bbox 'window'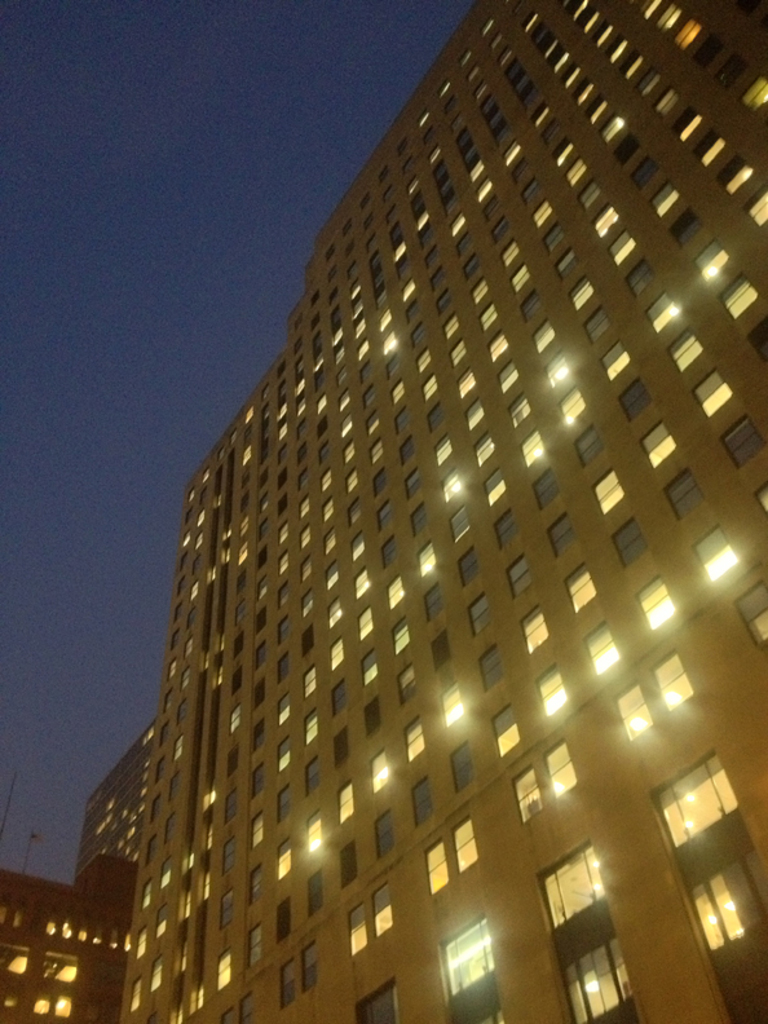
{"left": 308, "top": 869, "right": 326, "bottom": 910}
